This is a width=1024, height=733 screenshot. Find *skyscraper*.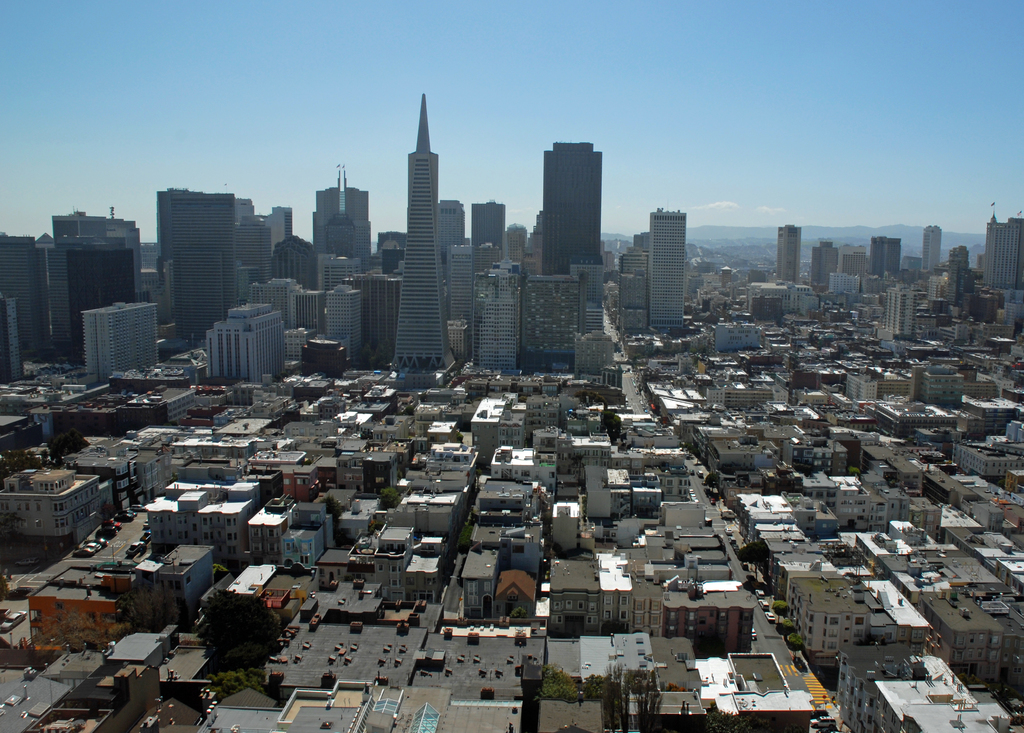
Bounding box: pyautogui.locateOnScreen(647, 201, 688, 331).
